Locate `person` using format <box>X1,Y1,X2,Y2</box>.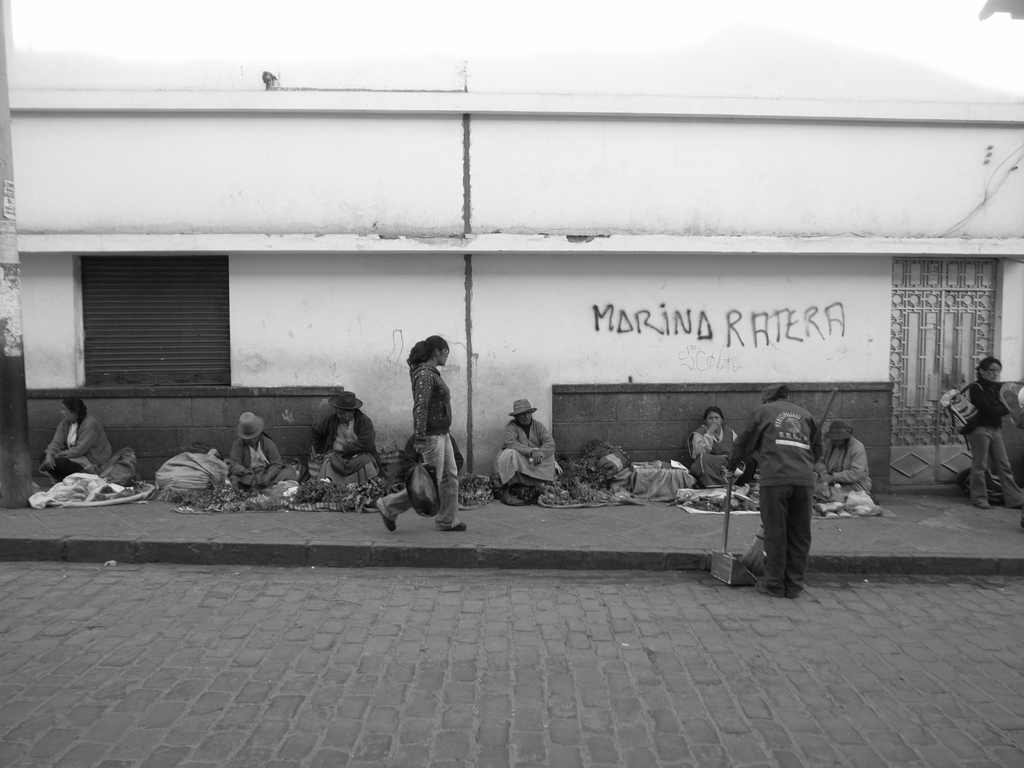
<box>719,379,828,600</box>.
